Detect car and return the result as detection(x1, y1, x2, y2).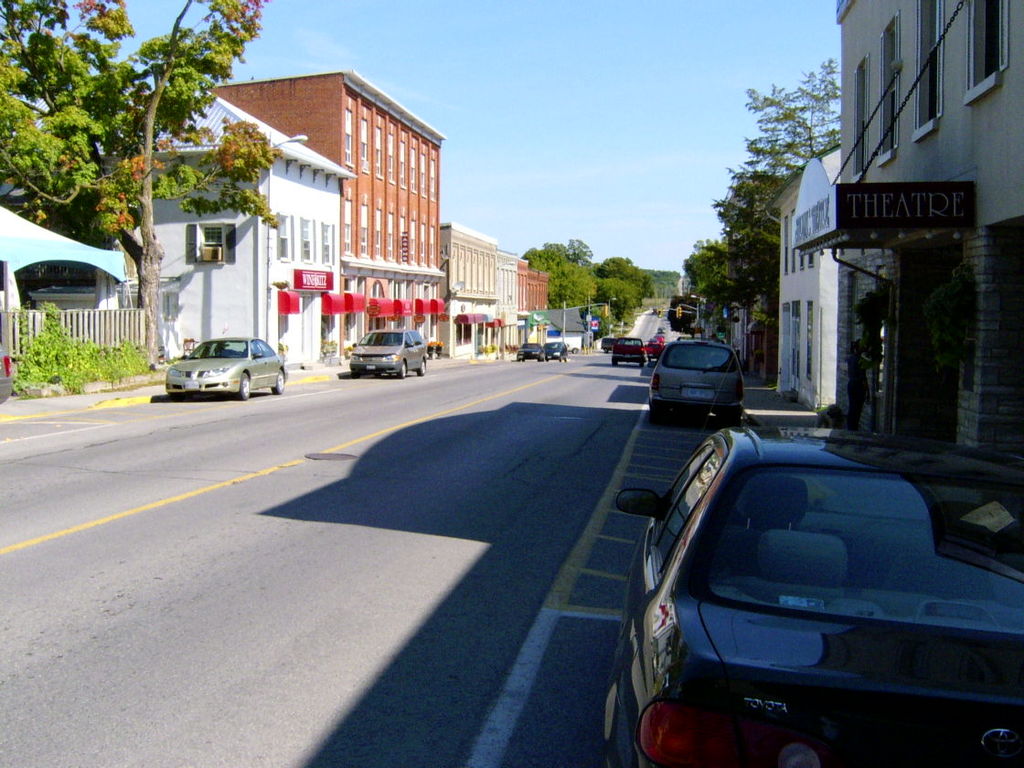
detection(0, 341, 15, 406).
